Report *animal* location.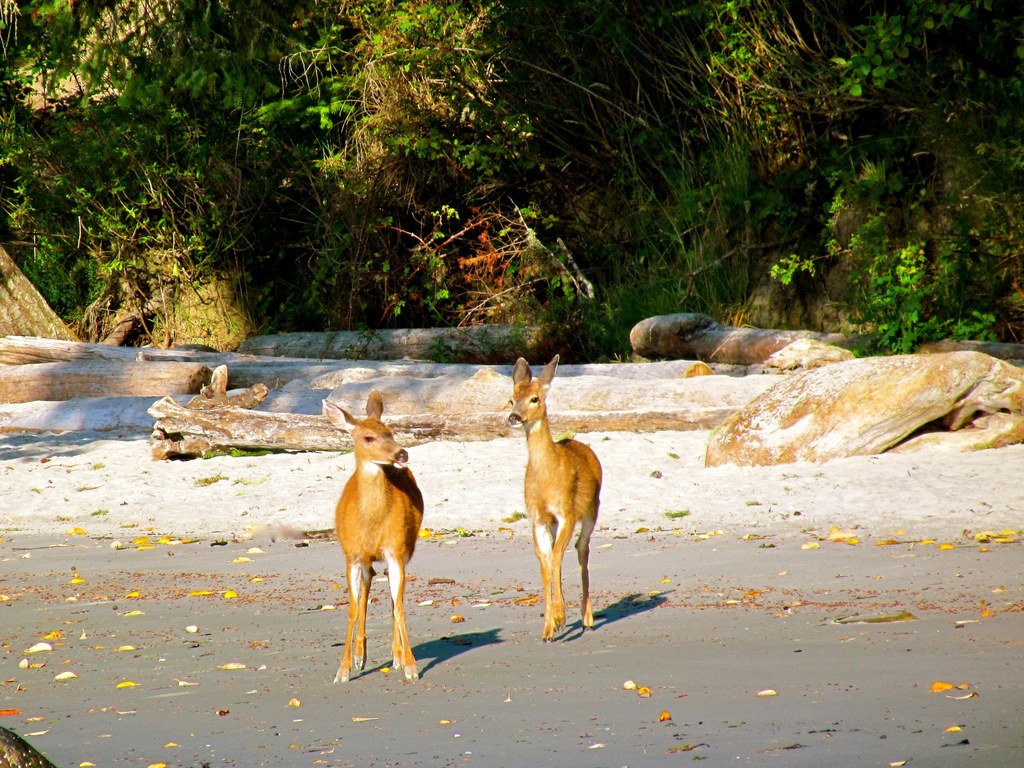
Report: <region>321, 387, 420, 680</region>.
